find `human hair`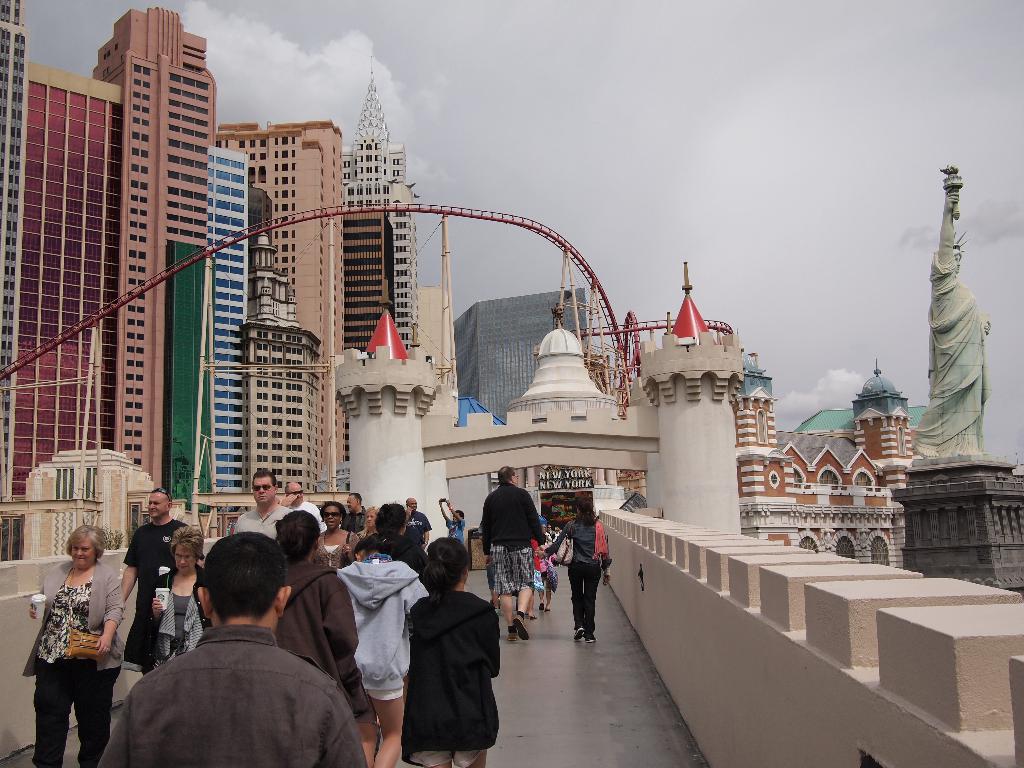
[left=497, top=467, right=516, bottom=485]
